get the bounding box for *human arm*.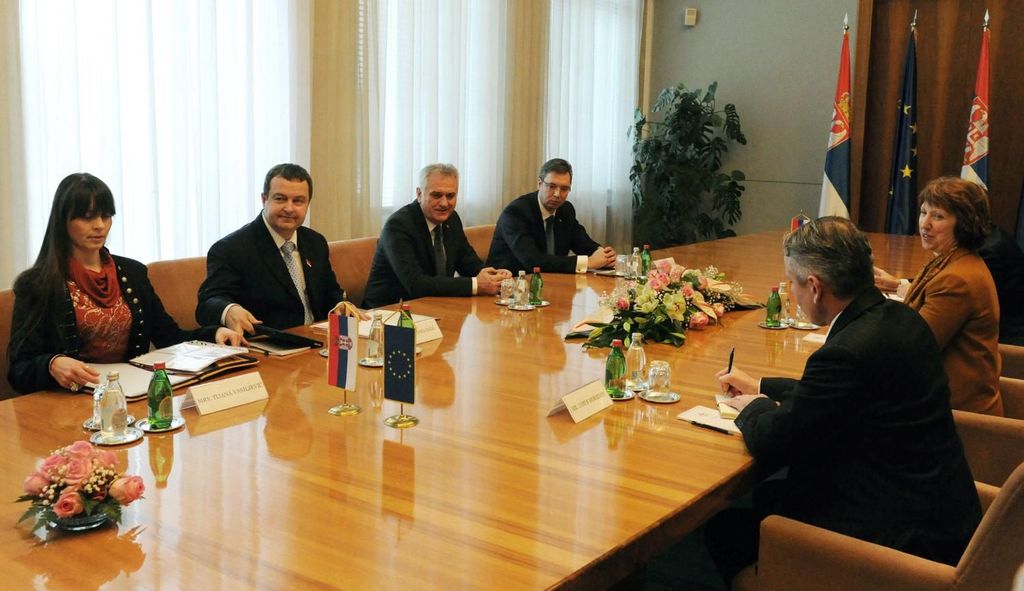
[left=0, top=277, right=97, bottom=401].
